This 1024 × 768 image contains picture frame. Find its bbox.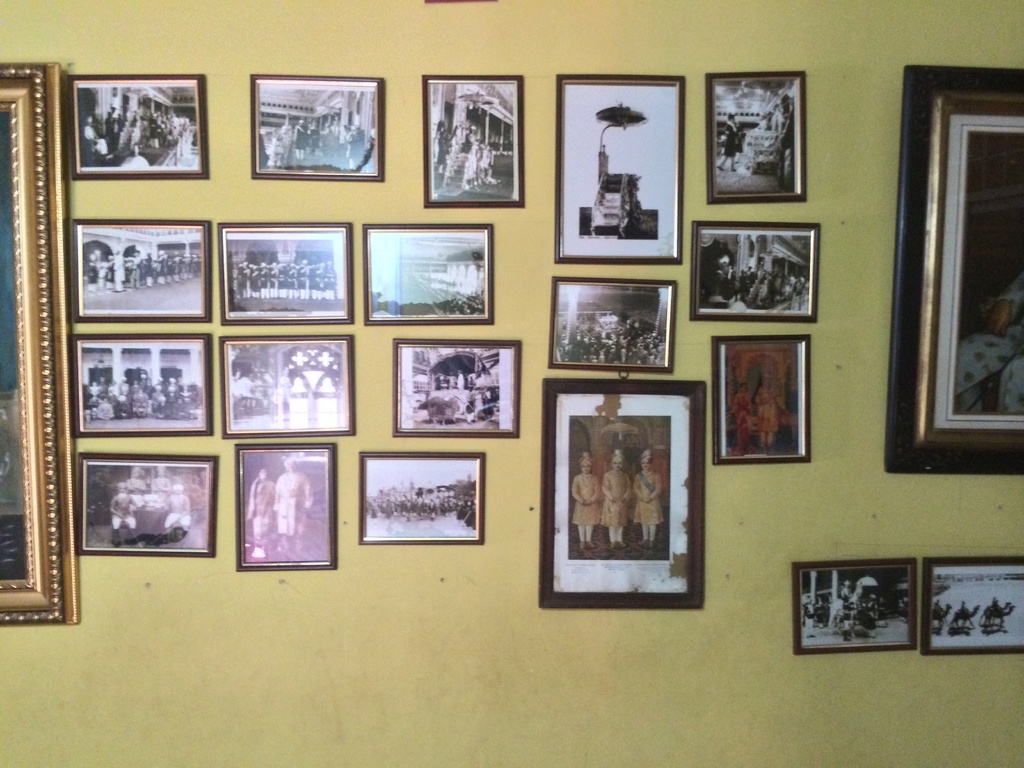
(554, 74, 686, 264).
